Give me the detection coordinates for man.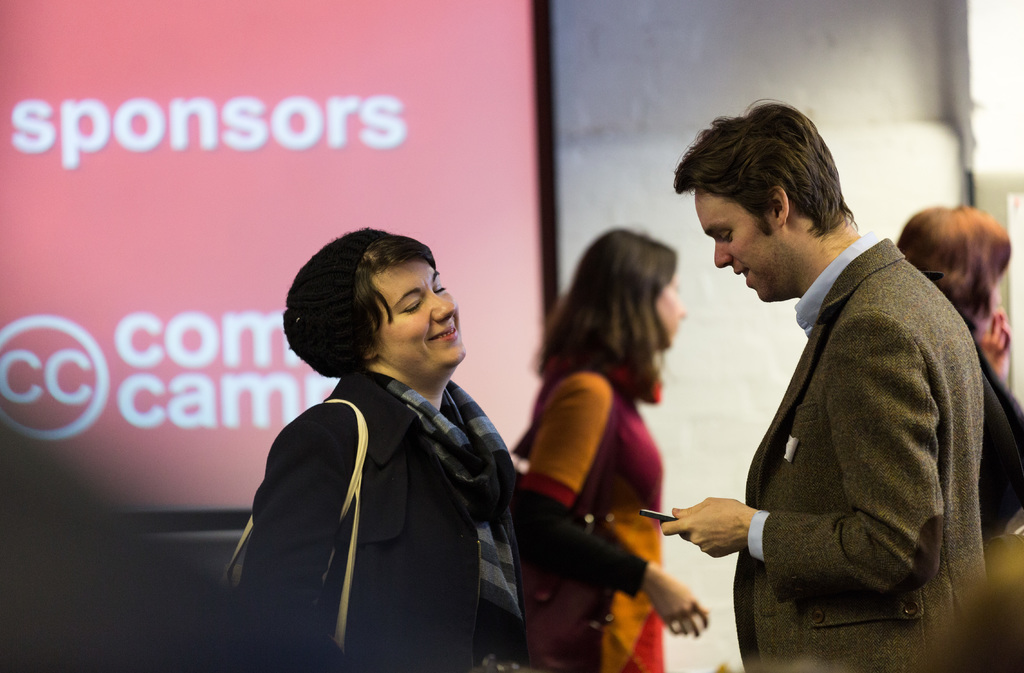
[x1=658, y1=101, x2=989, y2=672].
